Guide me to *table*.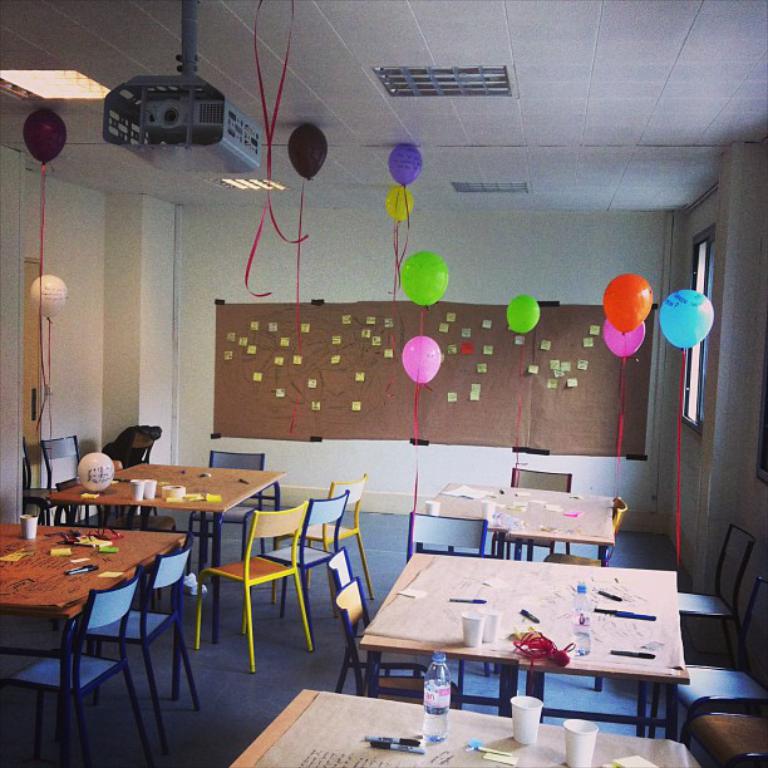
Guidance: [left=484, top=491, right=620, bottom=566].
